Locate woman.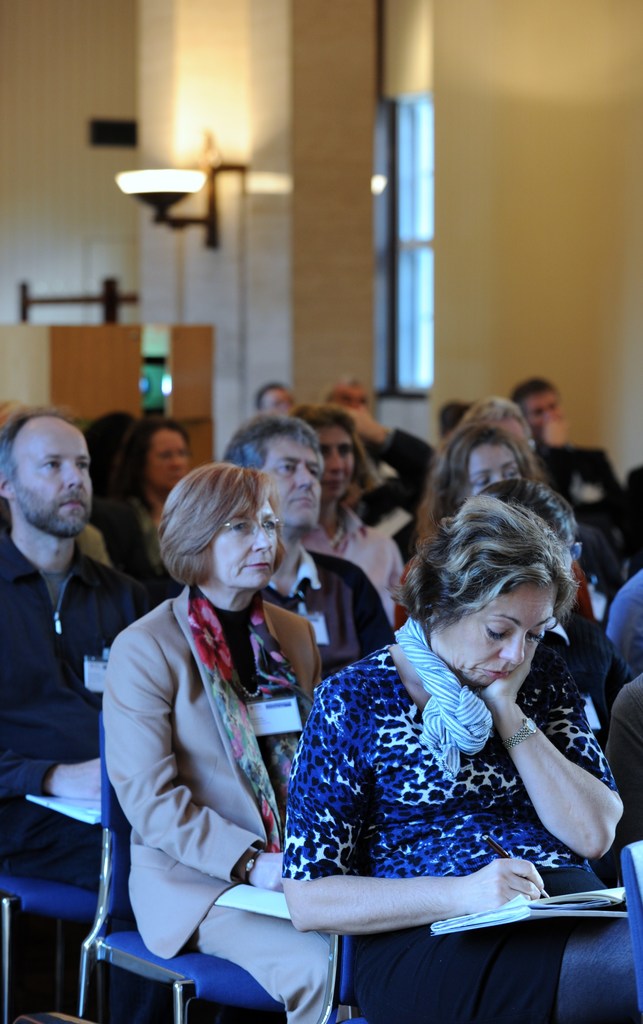
Bounding box: {"x1": 109, "y1": 435, "x2": 329, "y2": 1023}.
